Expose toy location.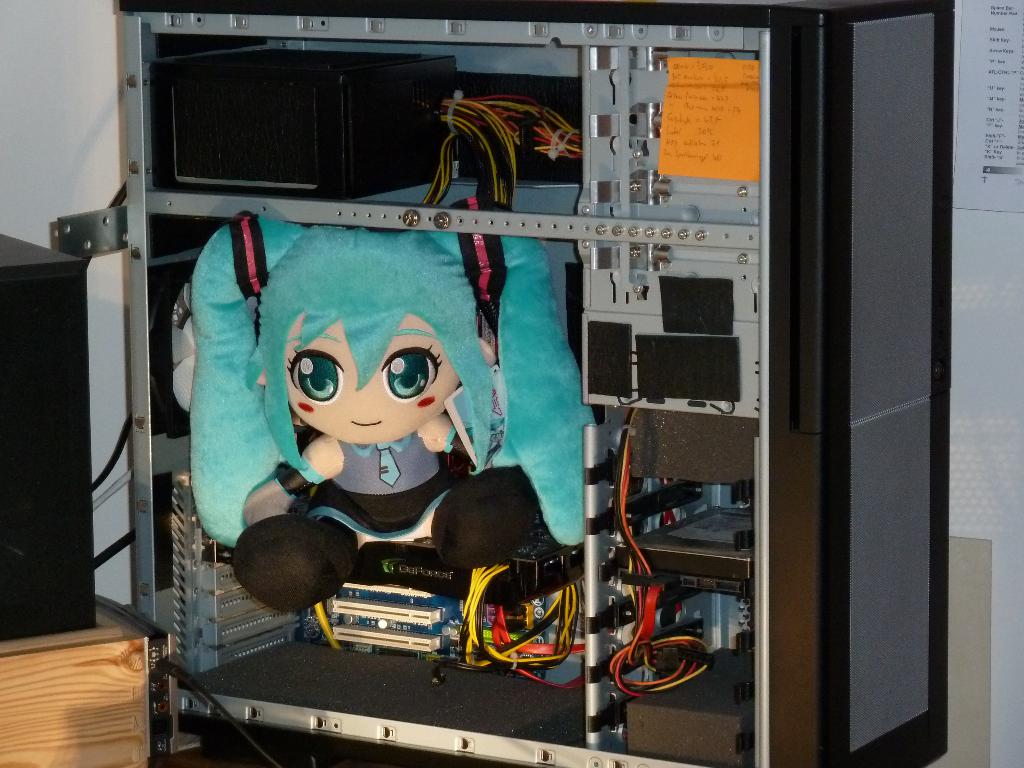
Exposed at detection(188, 198, 601, 618).
